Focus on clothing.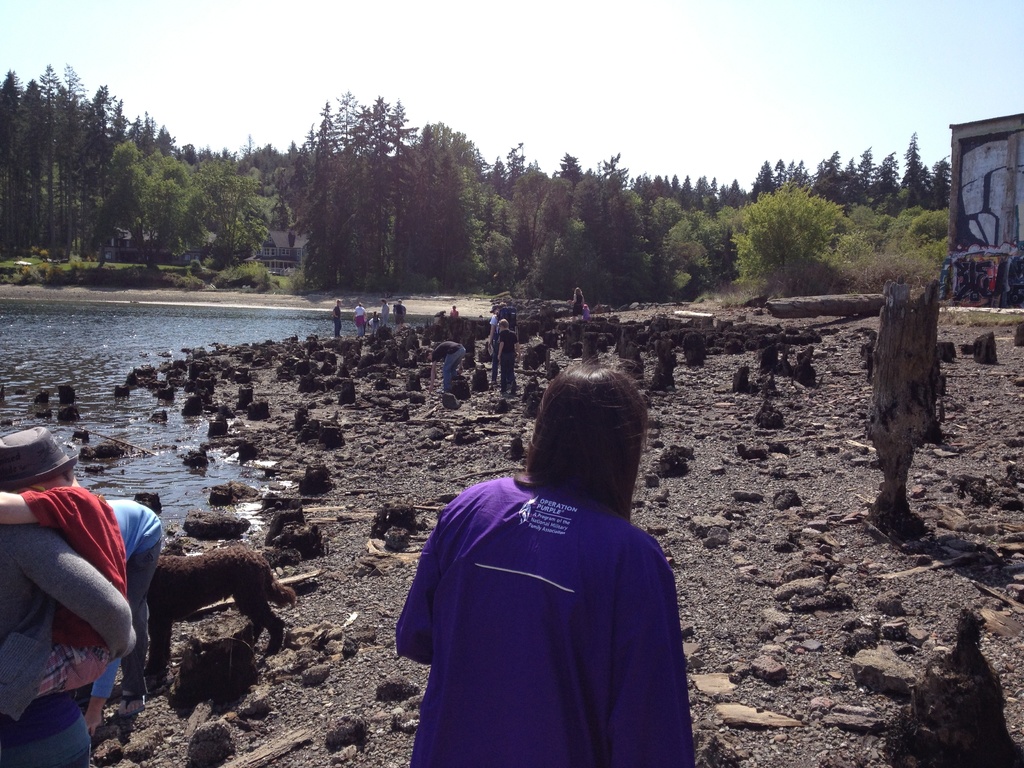
Focused at rect(494, 328, 520, 389).
